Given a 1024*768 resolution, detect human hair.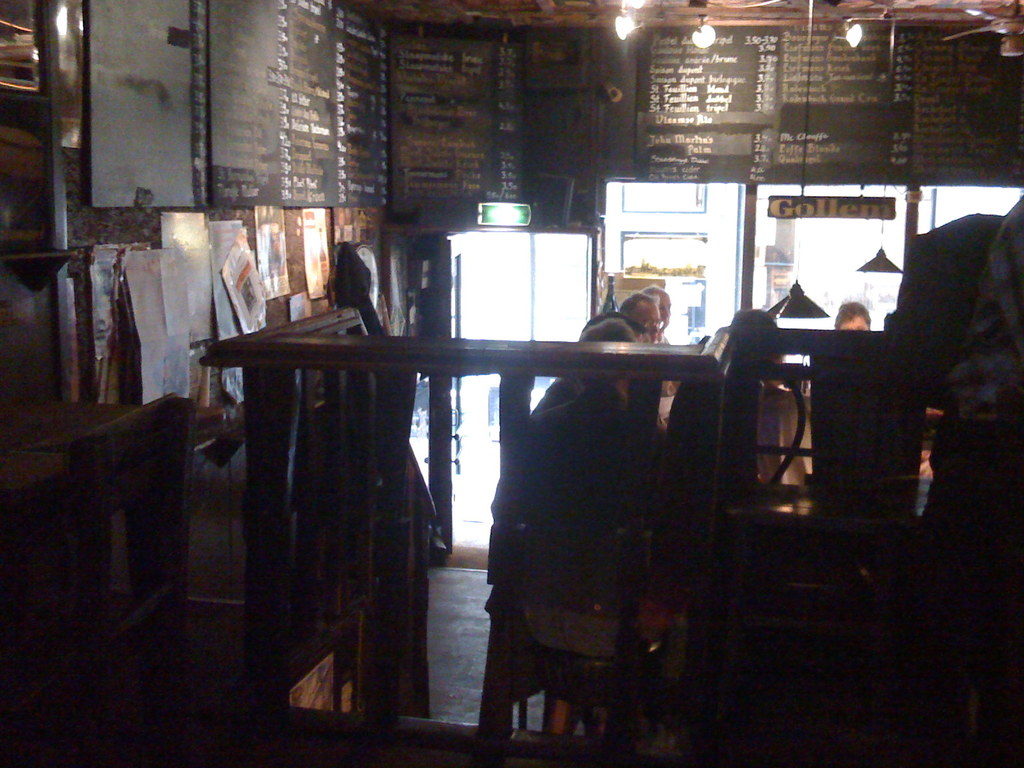
select_region(643, 284, 663, 292).
